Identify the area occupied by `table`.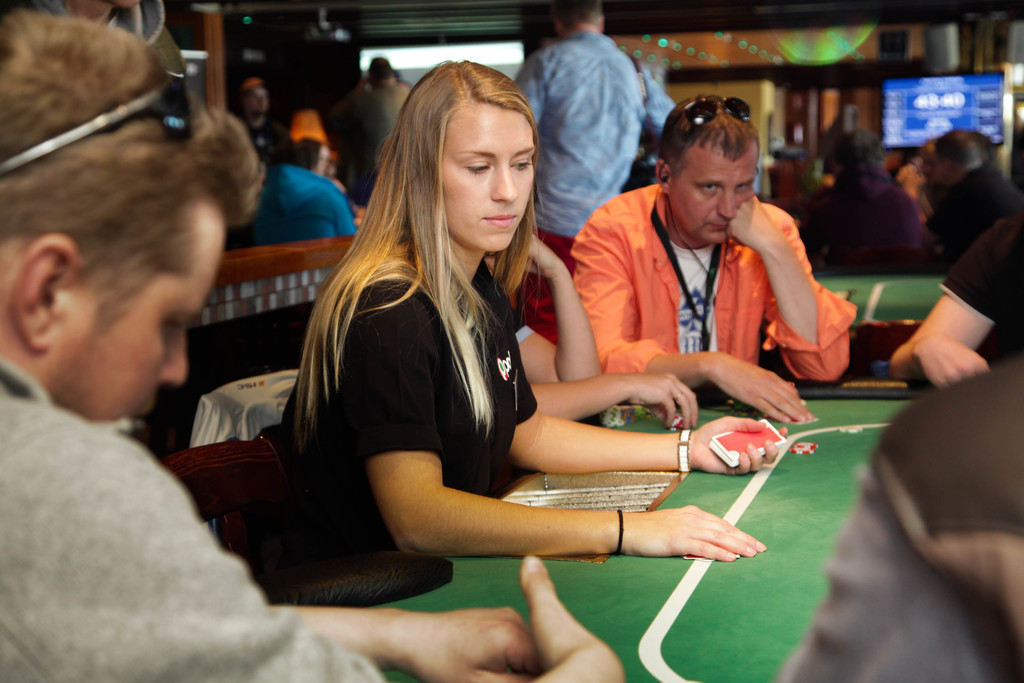
Area: [152, 324, 1023, 682].
